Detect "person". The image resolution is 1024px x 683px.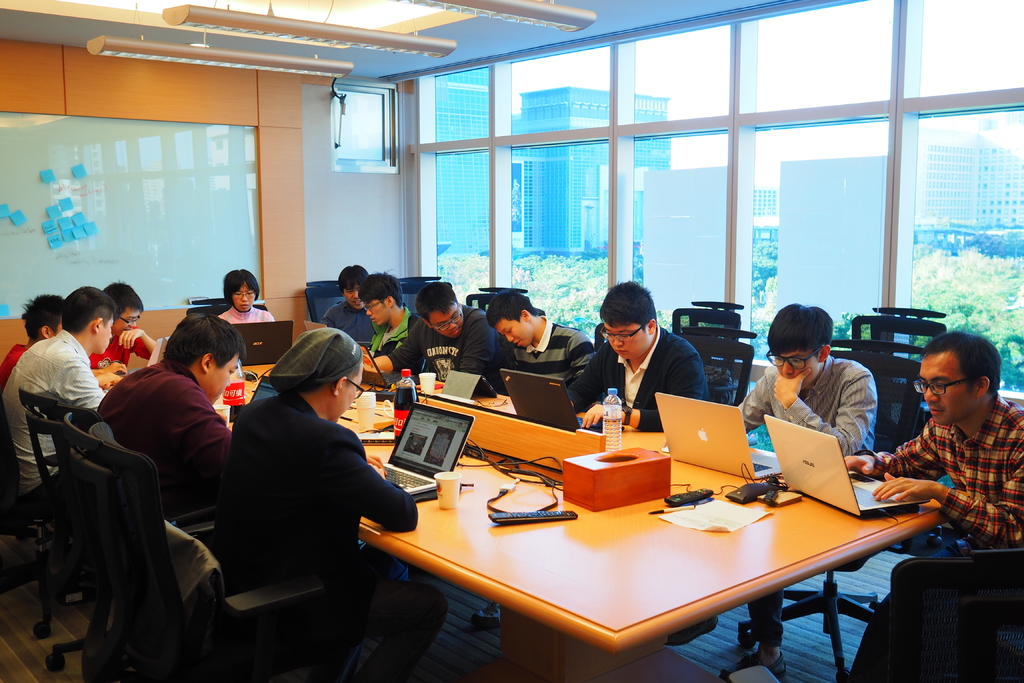
467, 278, 725, 646.
